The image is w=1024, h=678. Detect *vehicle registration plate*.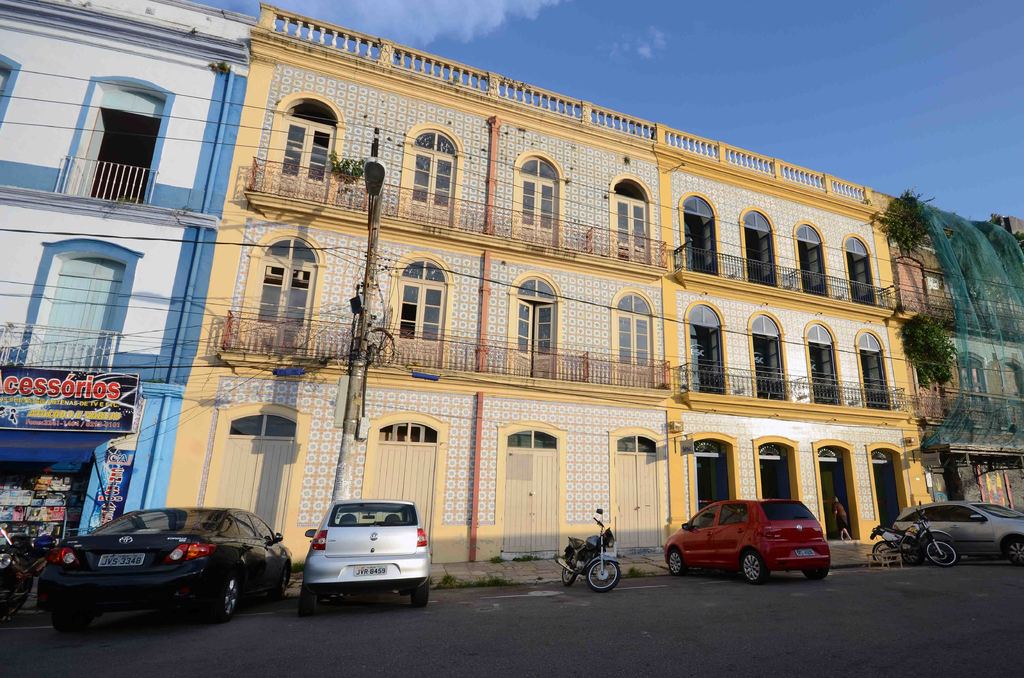
Detection: 98, 552, 145, 564.
